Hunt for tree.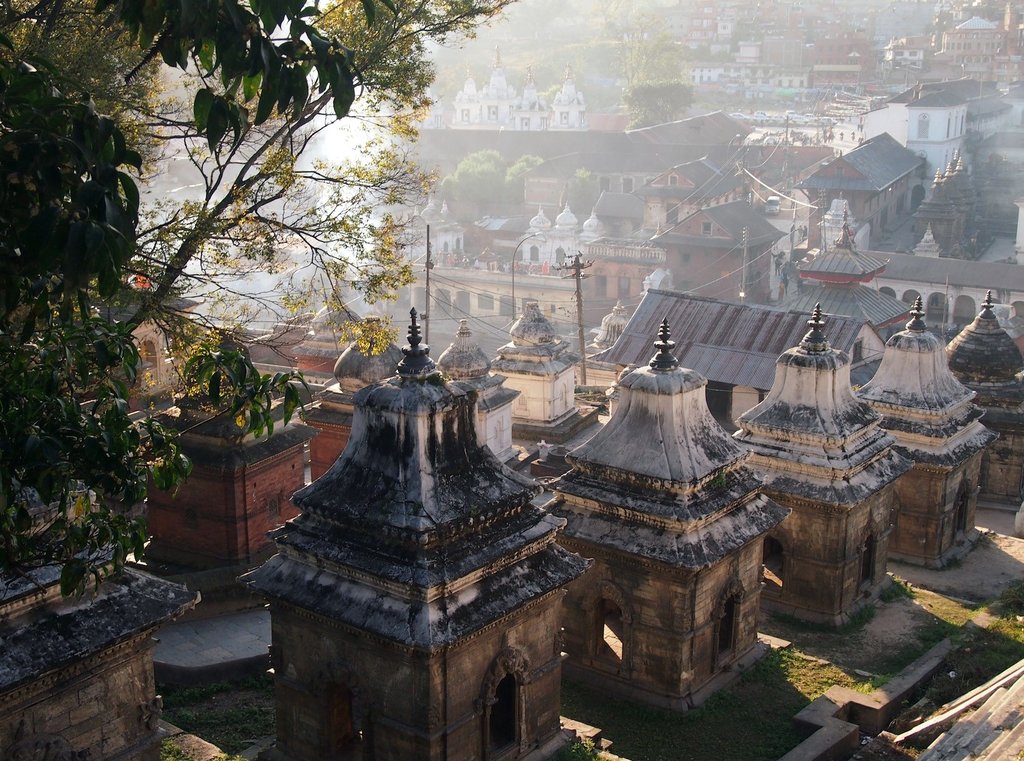
Hunted down at box=[0, 0, 516, 445].
